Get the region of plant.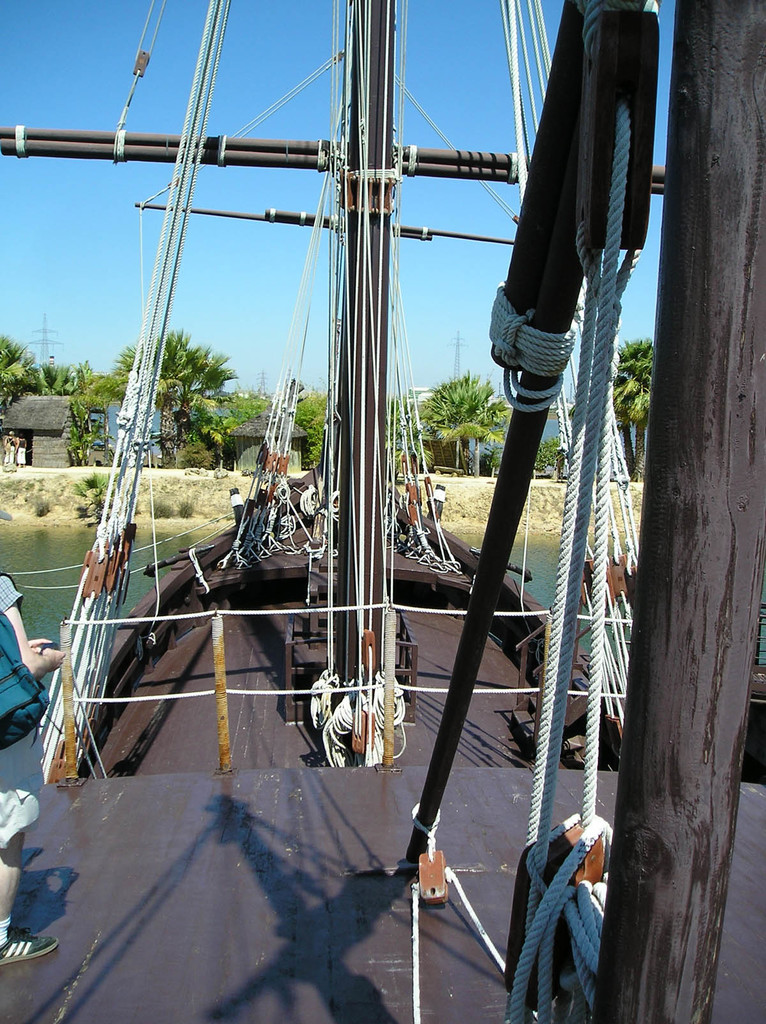
l=31, t=495, r=56, b=519.
